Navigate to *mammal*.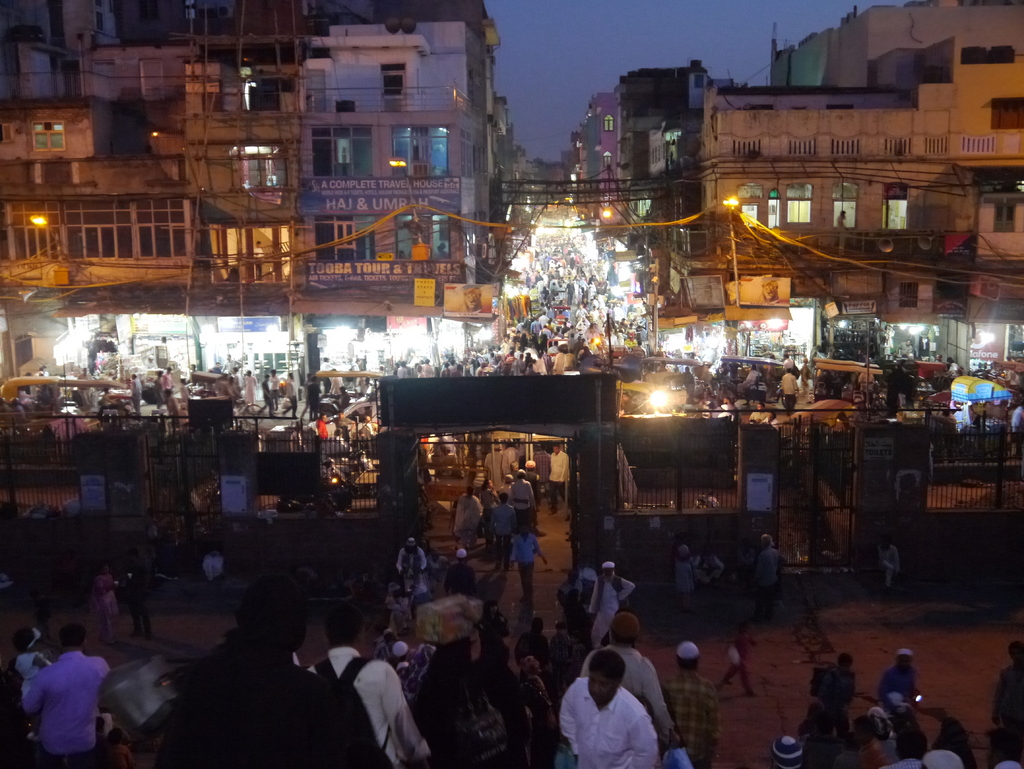
Navigation target: x1=445, y1=548, x2=475, y2=597.
